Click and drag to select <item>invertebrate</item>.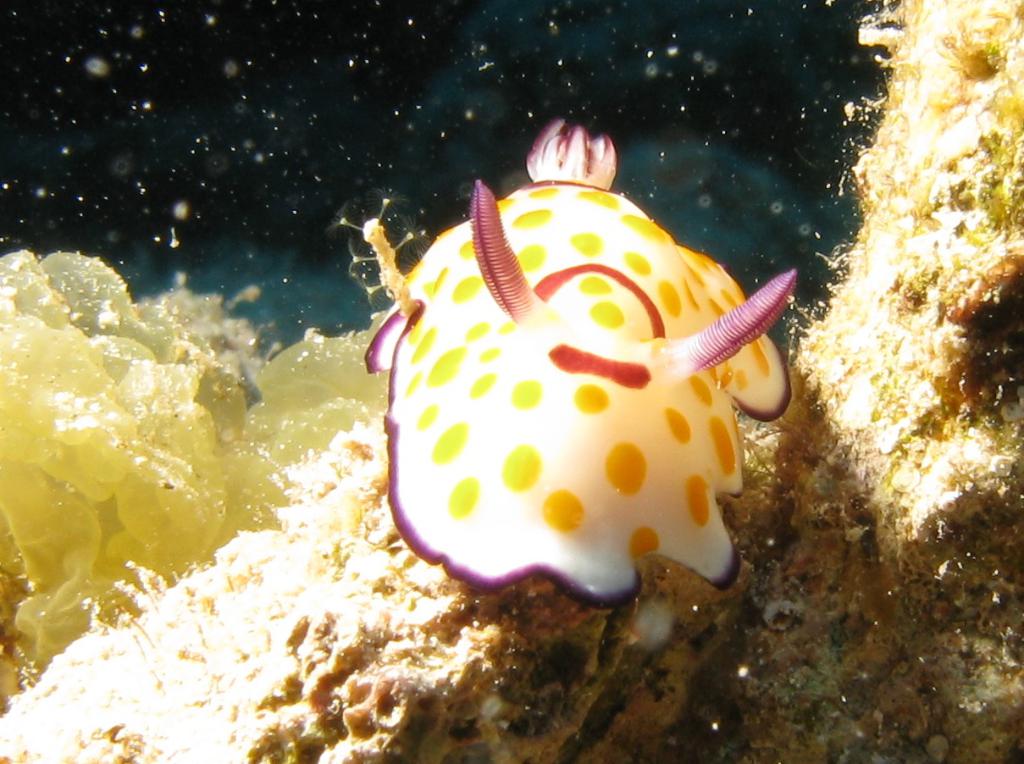
Selection: bbox=(360, 109, 802, 608).
